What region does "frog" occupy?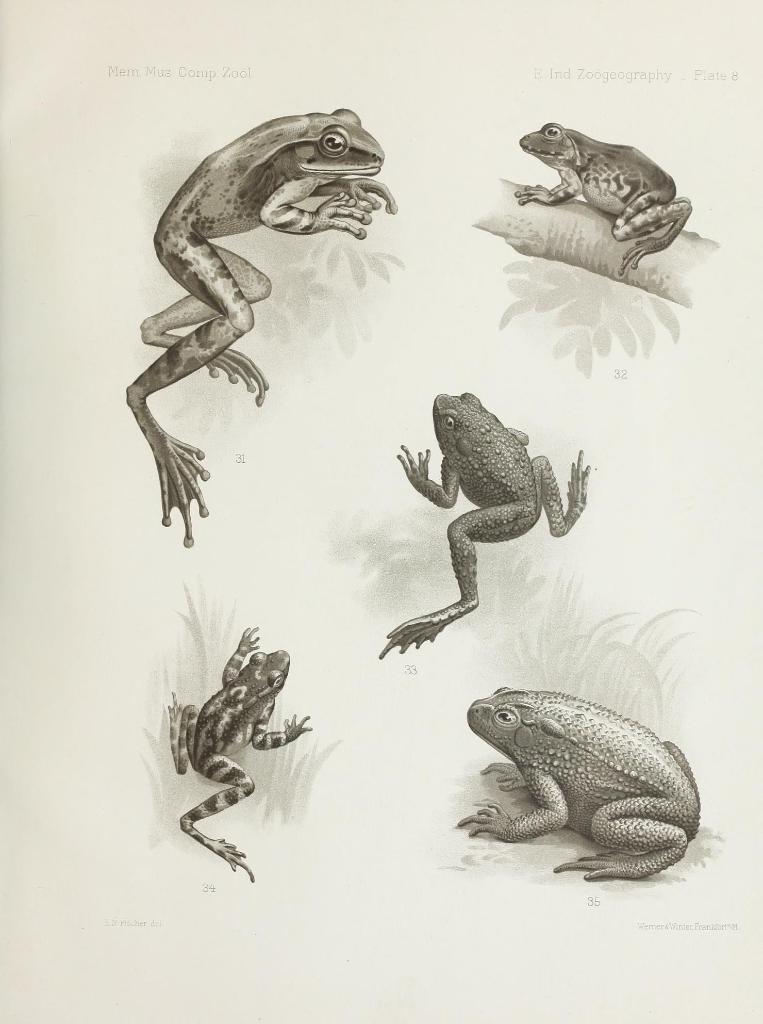
BBox(456, 689, 697, 879).
